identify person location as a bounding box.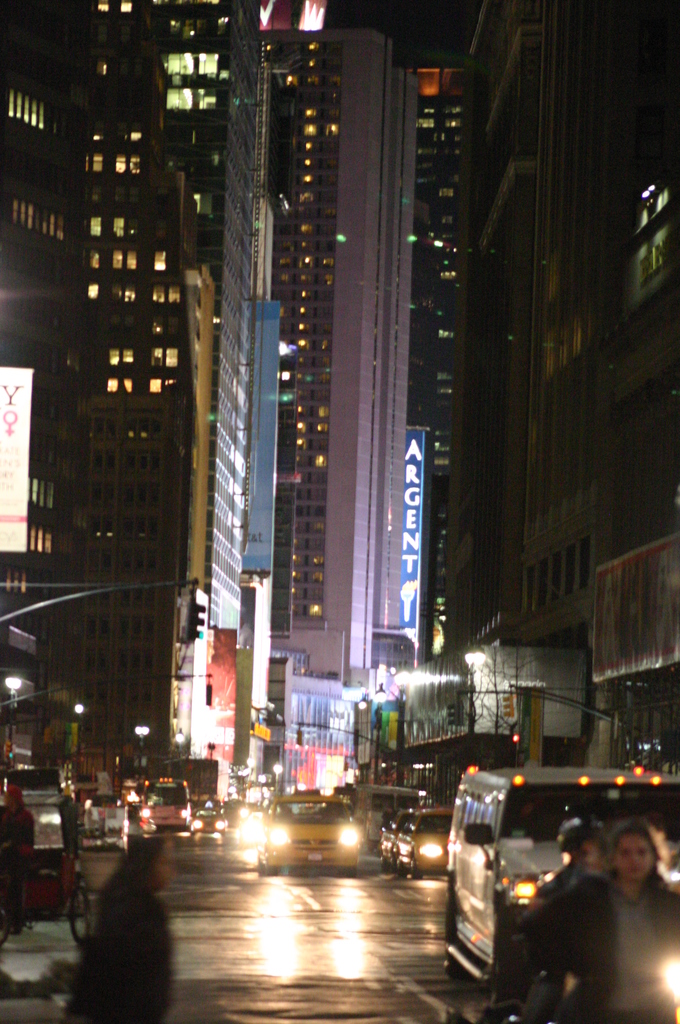
BBox(76, 847, 182, 1018).
